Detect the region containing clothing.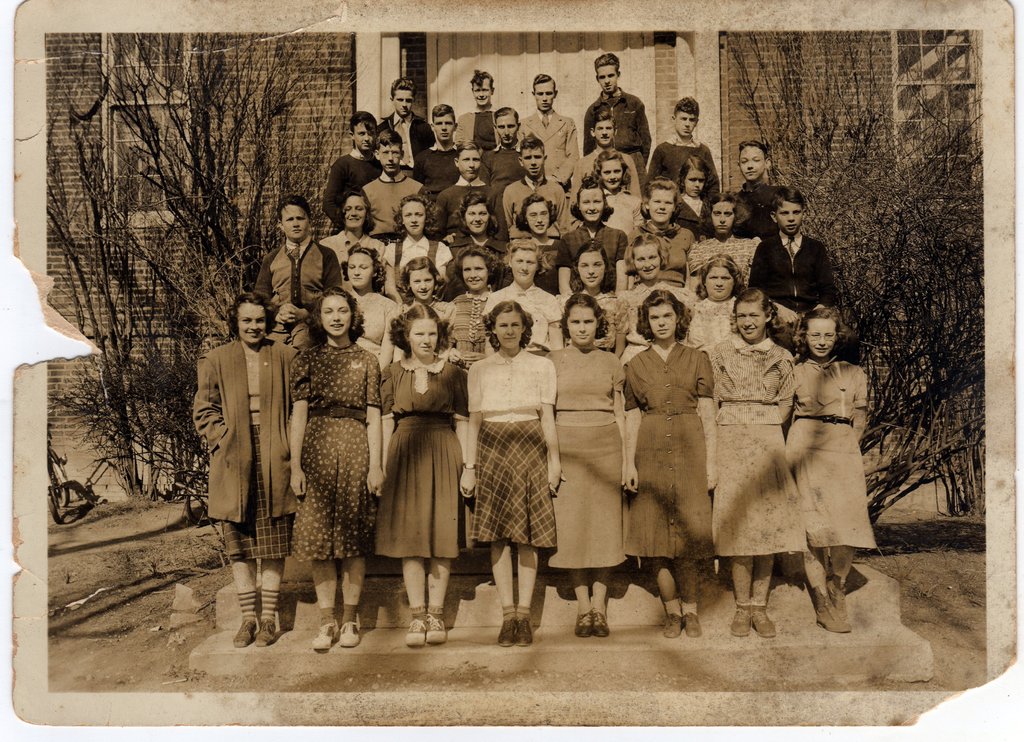
{"x1": 529, "y1": 239, "x2": 569, "y2": 287}.
